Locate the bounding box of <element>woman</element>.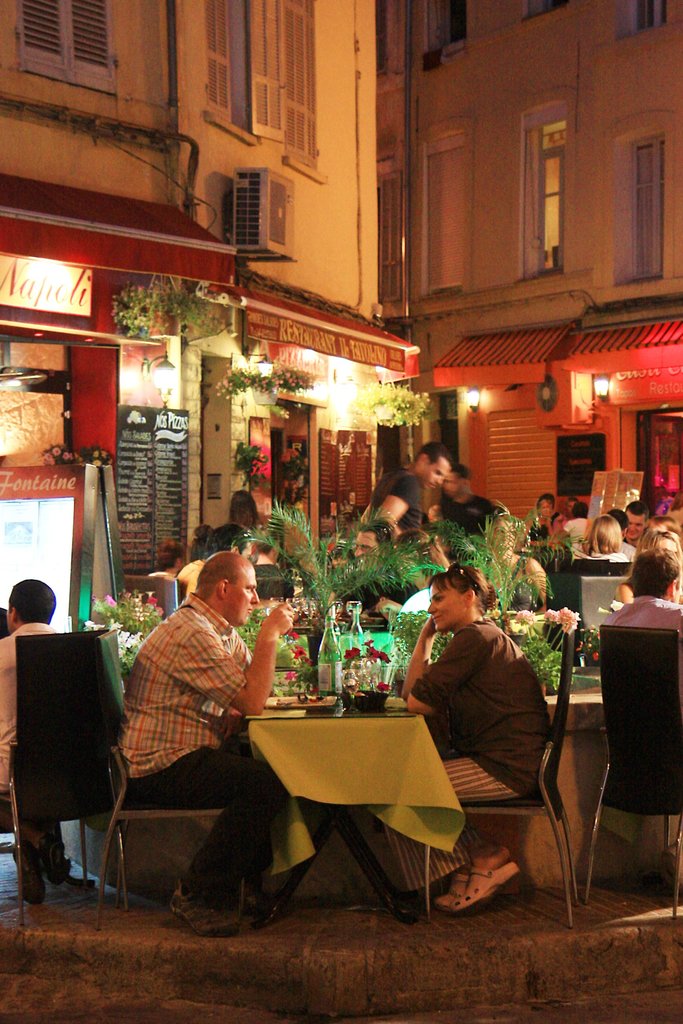
Bounding box: BBox(479, 513, 548, 606).
